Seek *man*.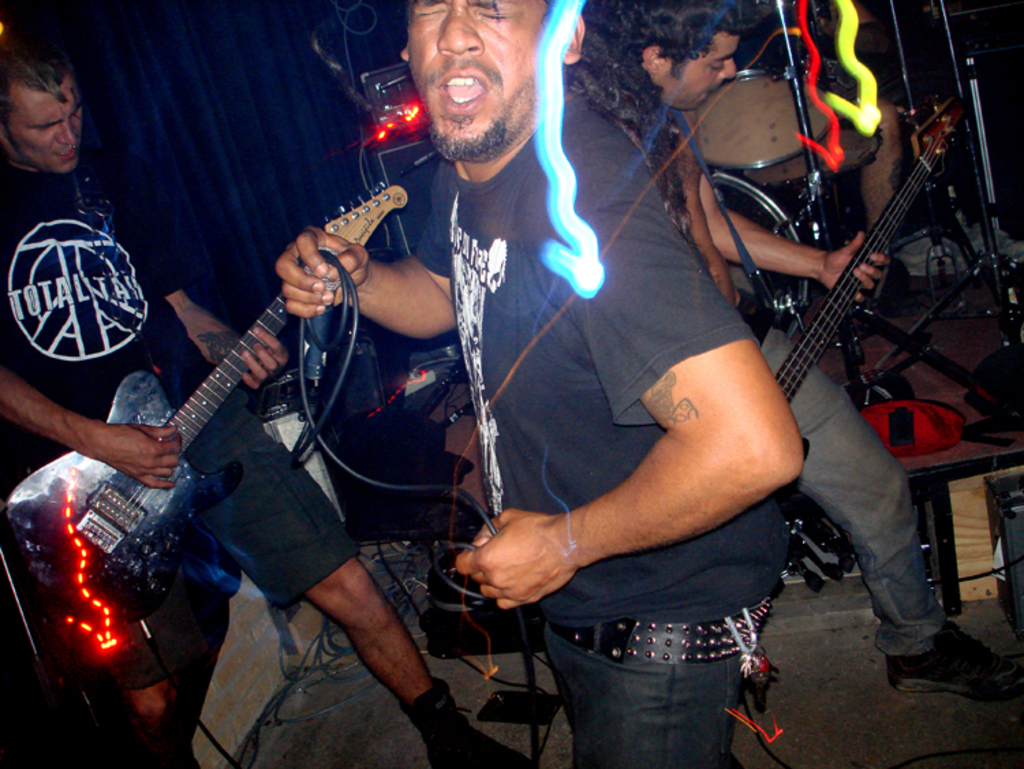
0 8 526 768.
